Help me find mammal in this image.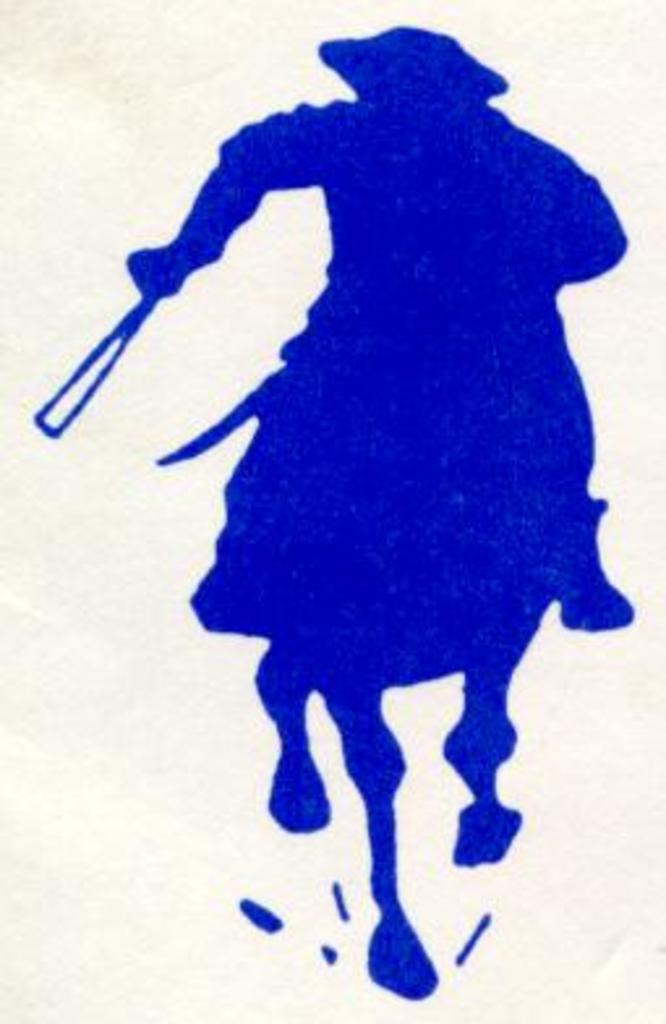
Found it: [left=141, top=381, right=635, bottom=1003].
